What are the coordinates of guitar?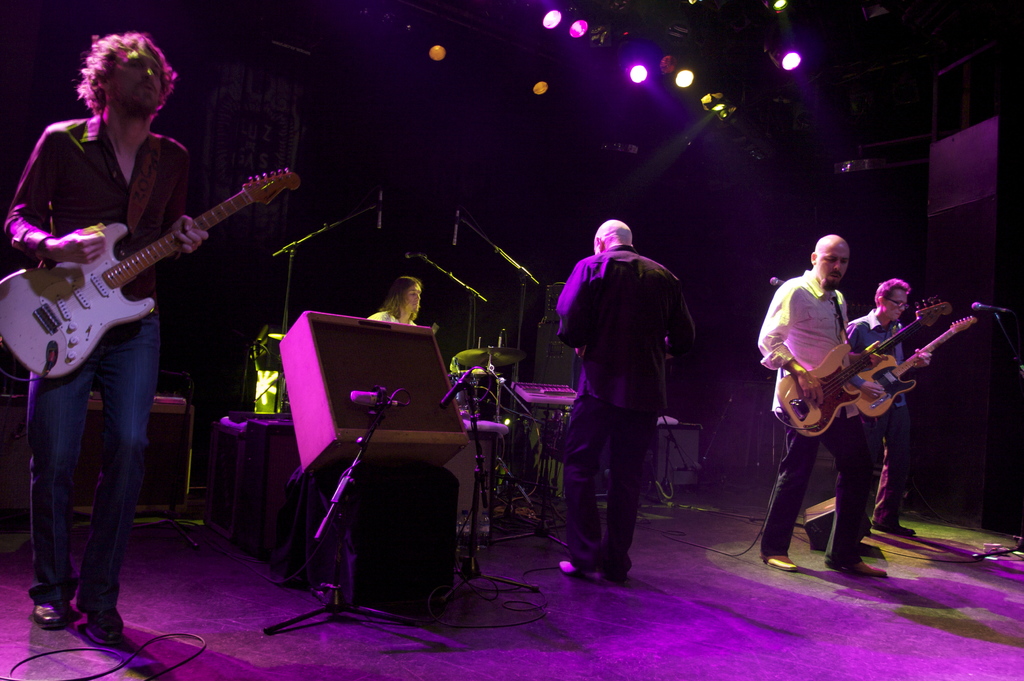
rect(759, 297, 936, 453).
